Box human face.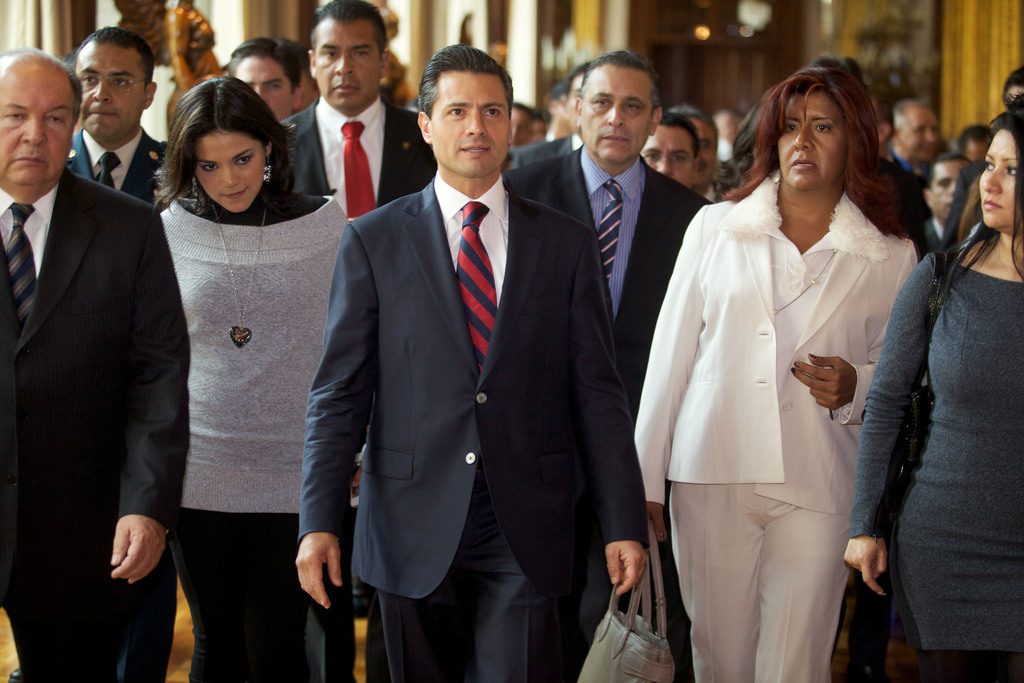
{"x1": 531, "y1": 120, "x2": 545, "y2": 143}.
